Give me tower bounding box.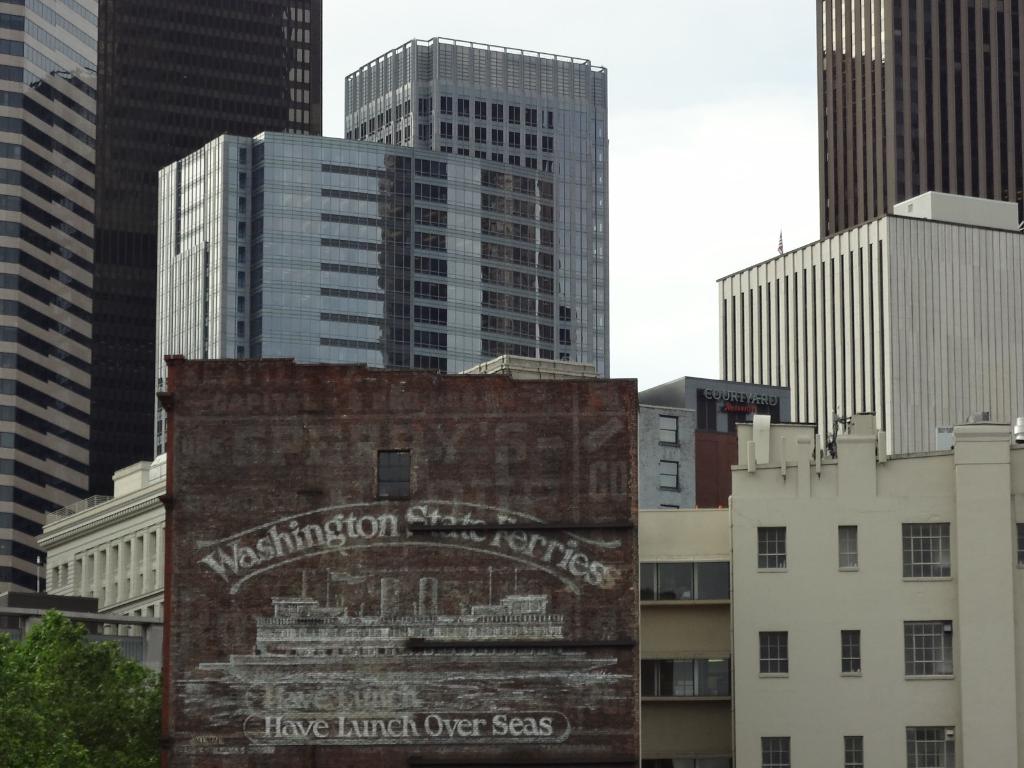
<region>0, 0, 324, 594</region>.
